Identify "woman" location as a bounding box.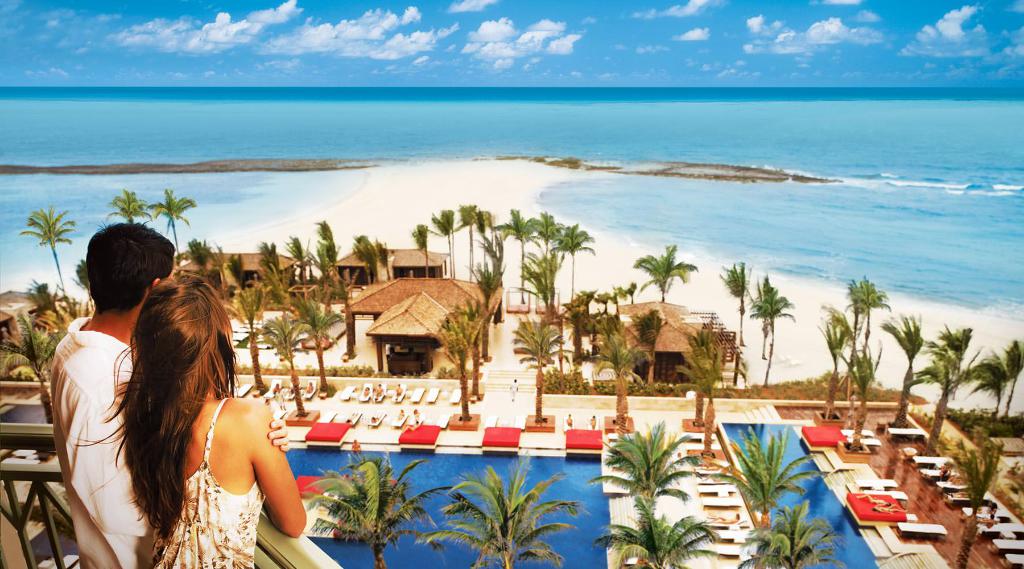
{"left": 62, "top": 236, "right": 296, "bottom": 568}.
